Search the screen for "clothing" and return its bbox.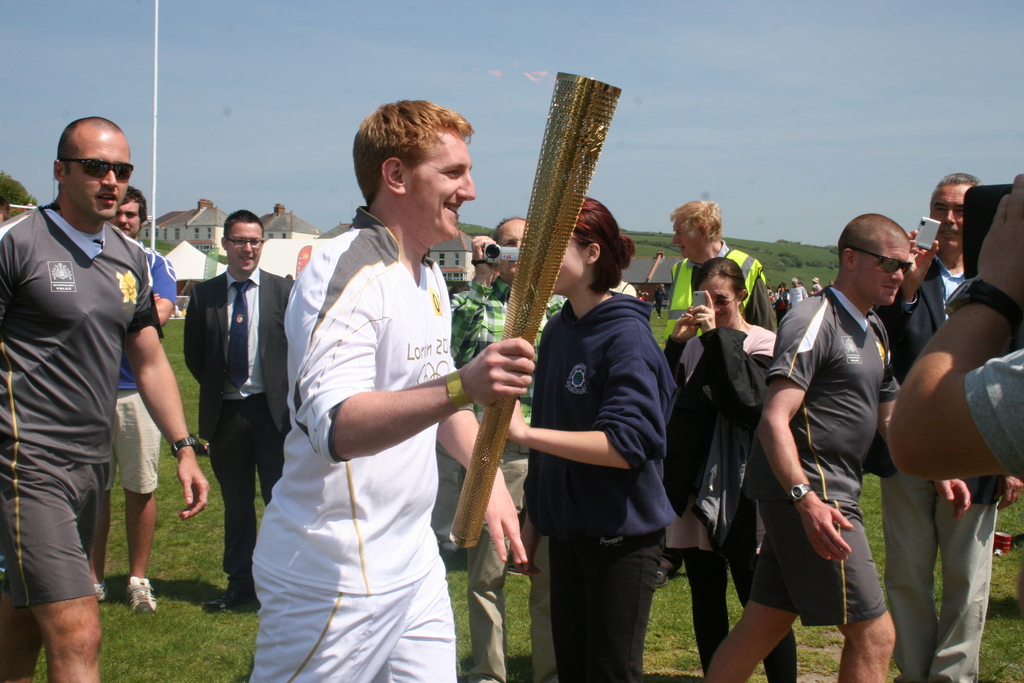
Found: (0,202,151,602).
